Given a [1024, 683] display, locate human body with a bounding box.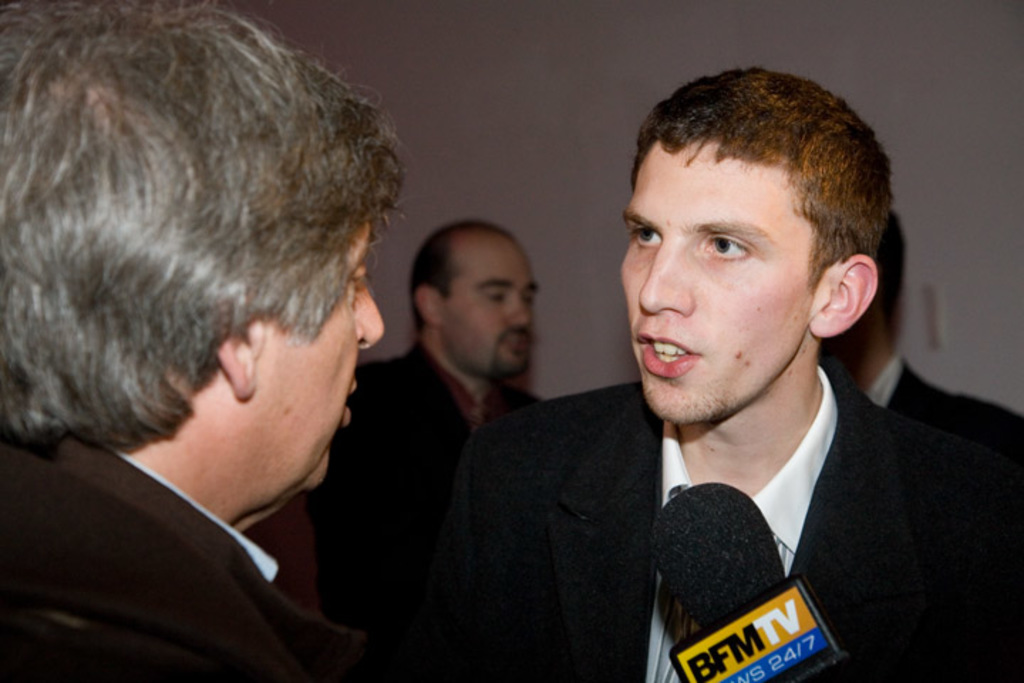
Located: (left=417, top=71, right=1023, bottom=682).
